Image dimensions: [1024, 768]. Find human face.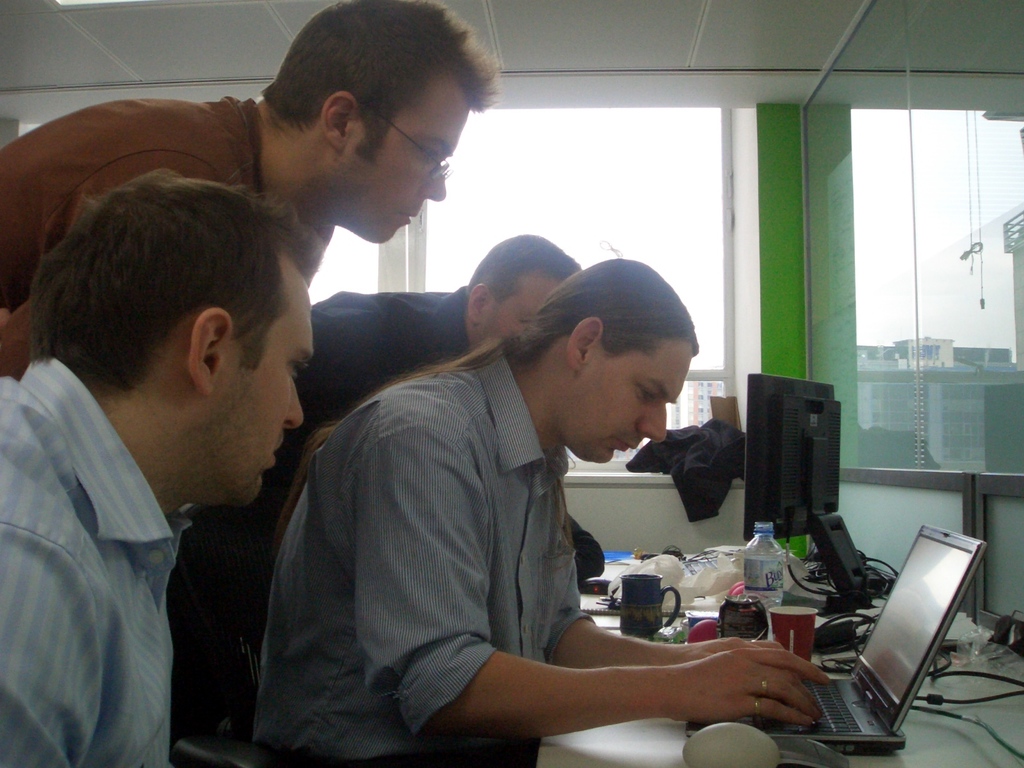
<bbox>479, 276, 564, 341</bbox>.
